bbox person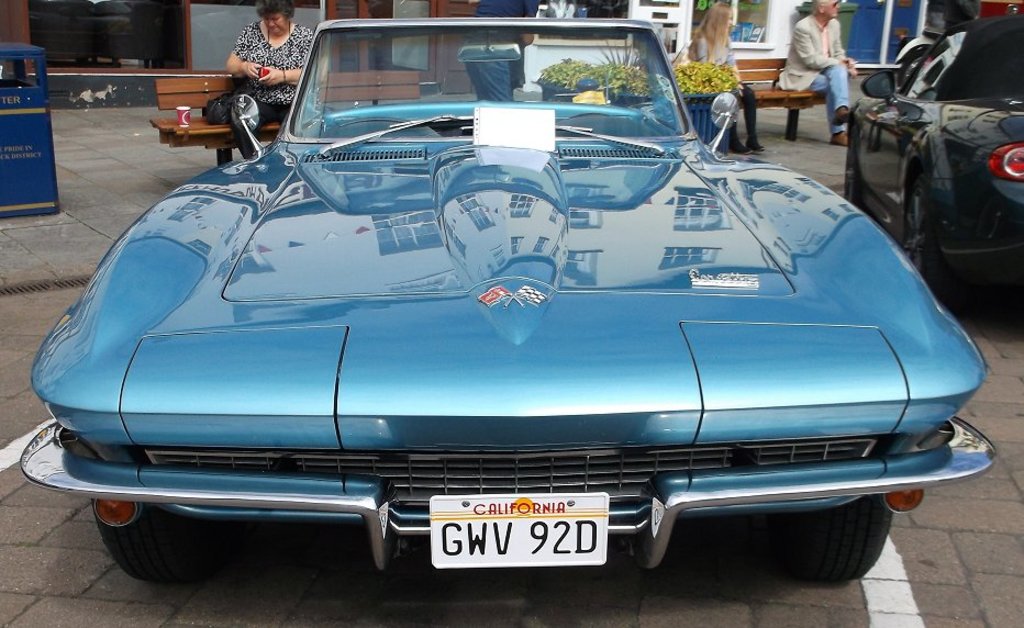
[left=693, top=2, right=765, bottom=162]
